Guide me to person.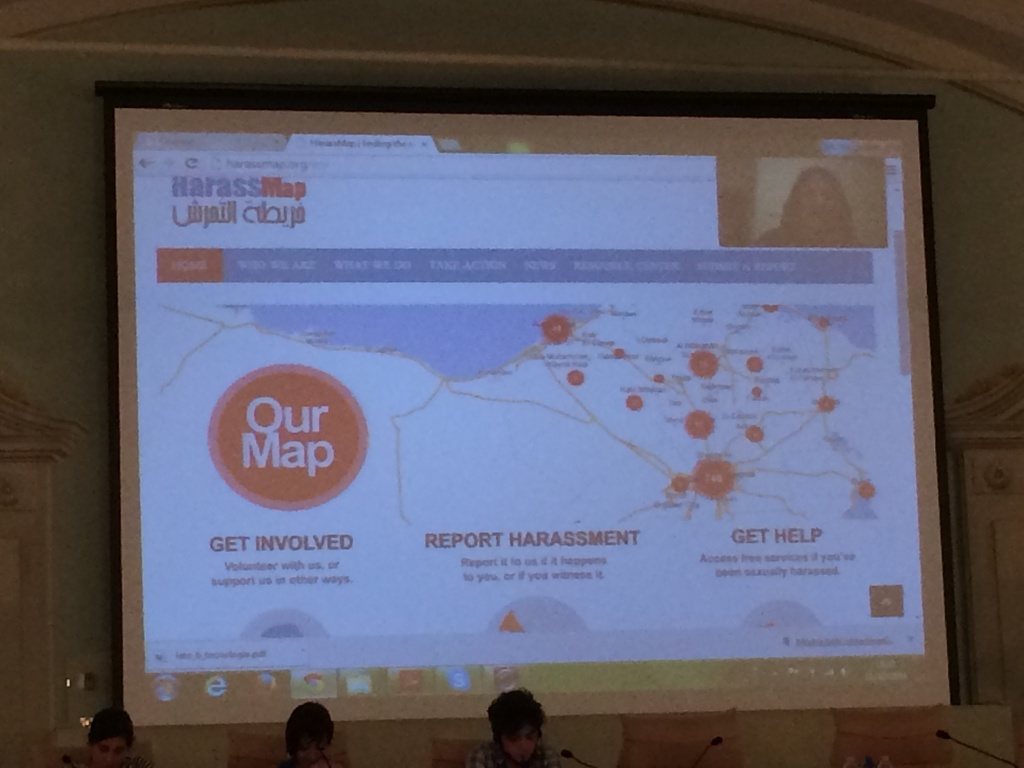
Guidance: locate(58, 707, 159, 767).
